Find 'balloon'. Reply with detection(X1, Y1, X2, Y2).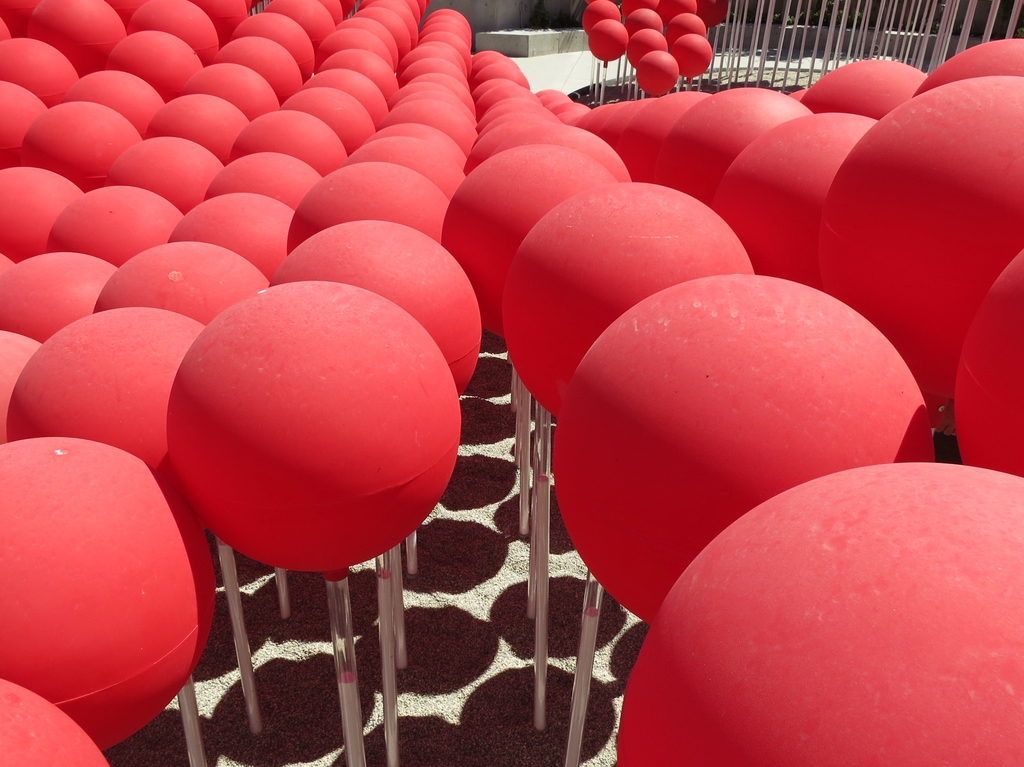
detection(633, 50, 678, 97).
